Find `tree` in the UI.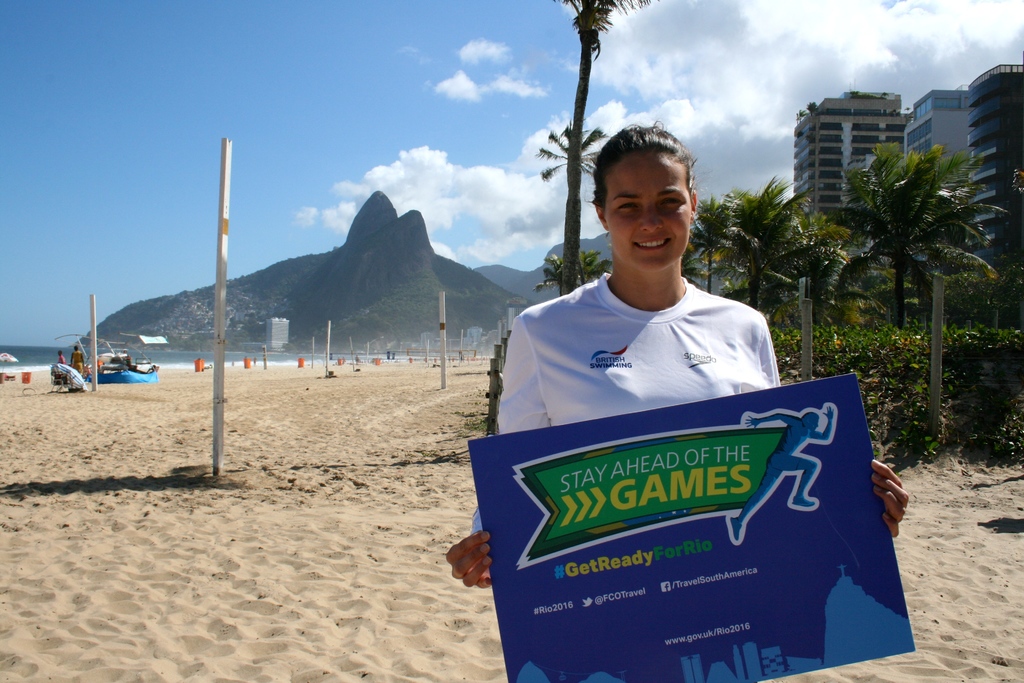
UI element at x1=545, y1=0, x2=657, y2=291.
